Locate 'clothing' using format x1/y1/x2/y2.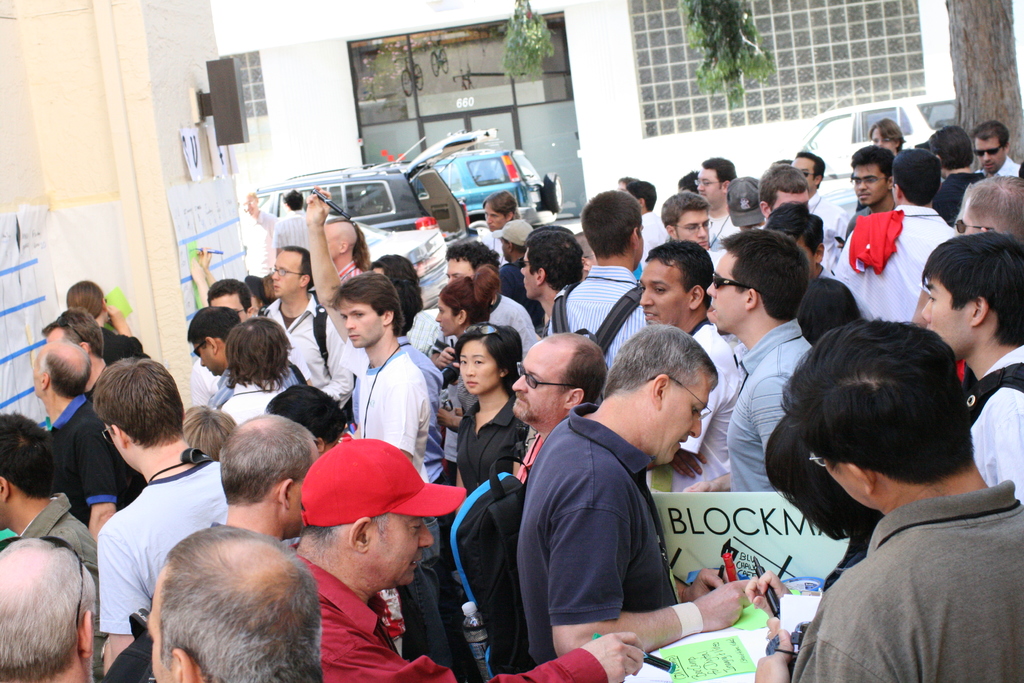
400/511/461/670.
